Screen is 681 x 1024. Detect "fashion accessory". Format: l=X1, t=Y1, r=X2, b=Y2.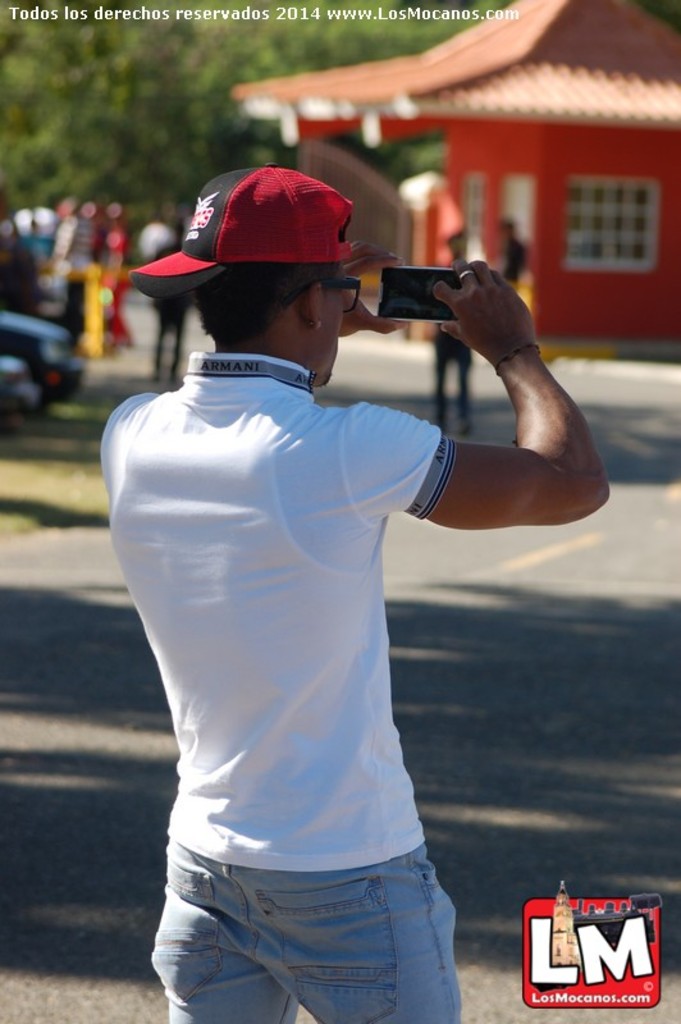
l=303, t=273, r=366, b=314.
